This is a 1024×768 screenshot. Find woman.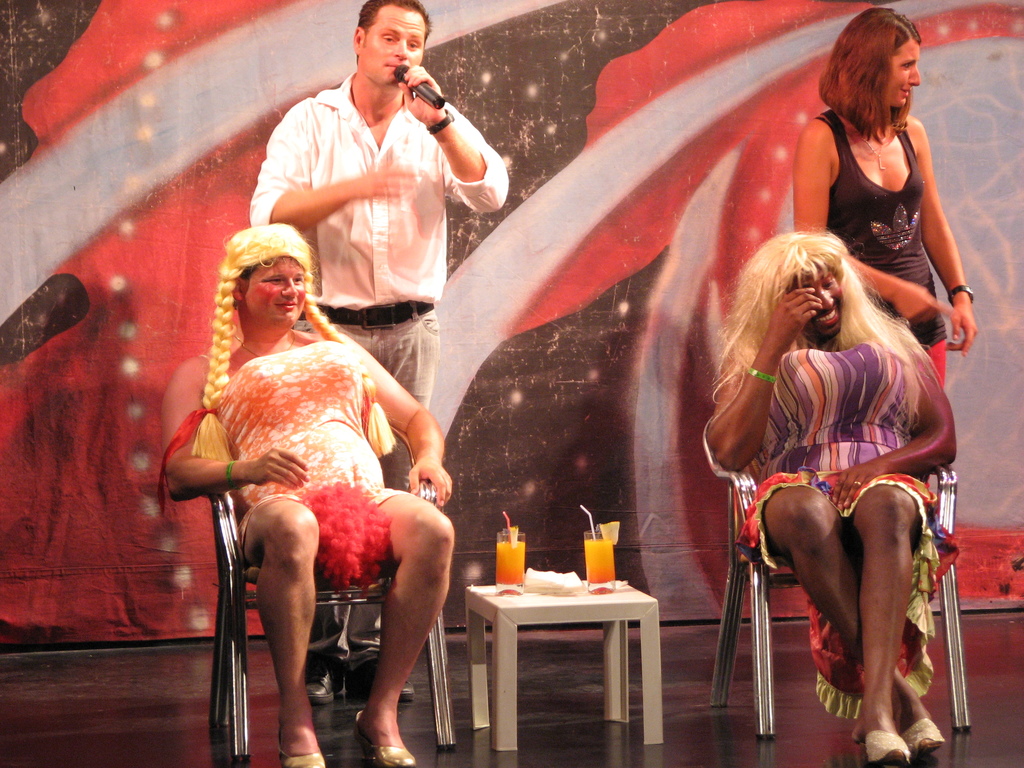
Bounding box: bbox=(797, 16, 986, 385).
